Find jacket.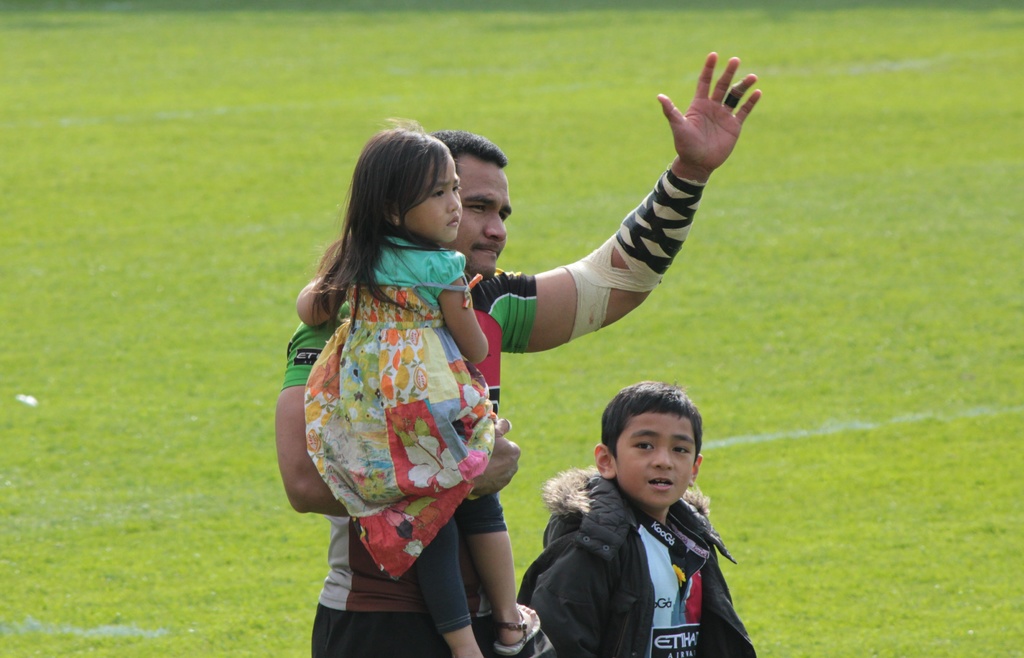
(522, 432, 745, 648).
